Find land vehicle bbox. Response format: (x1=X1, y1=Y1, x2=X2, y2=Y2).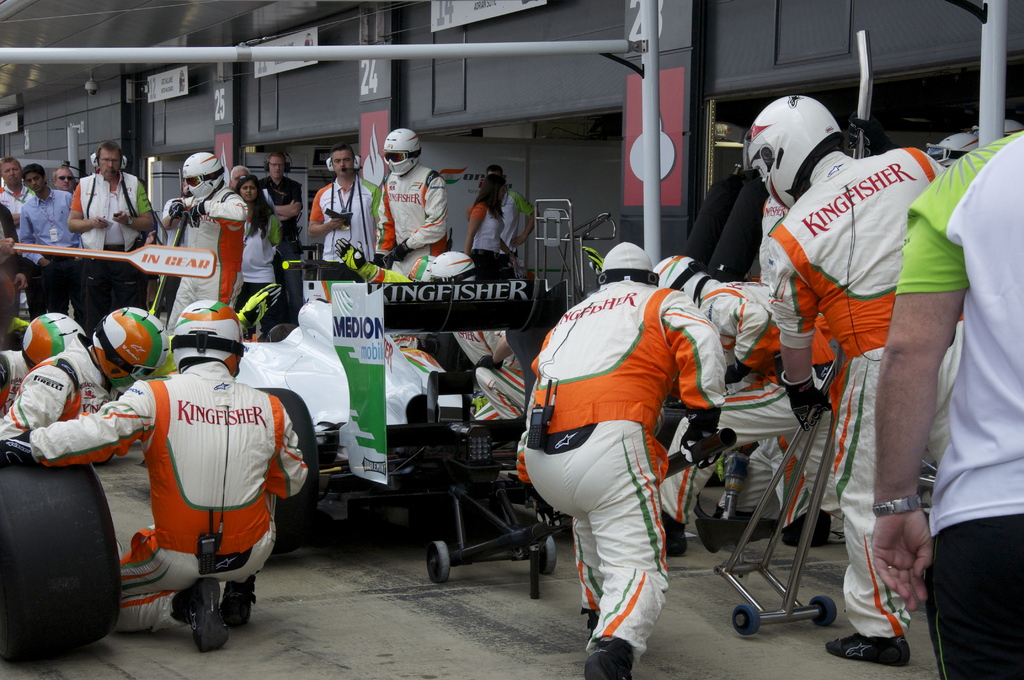
(x1=239, y1=264, x2=579, y2=555).
